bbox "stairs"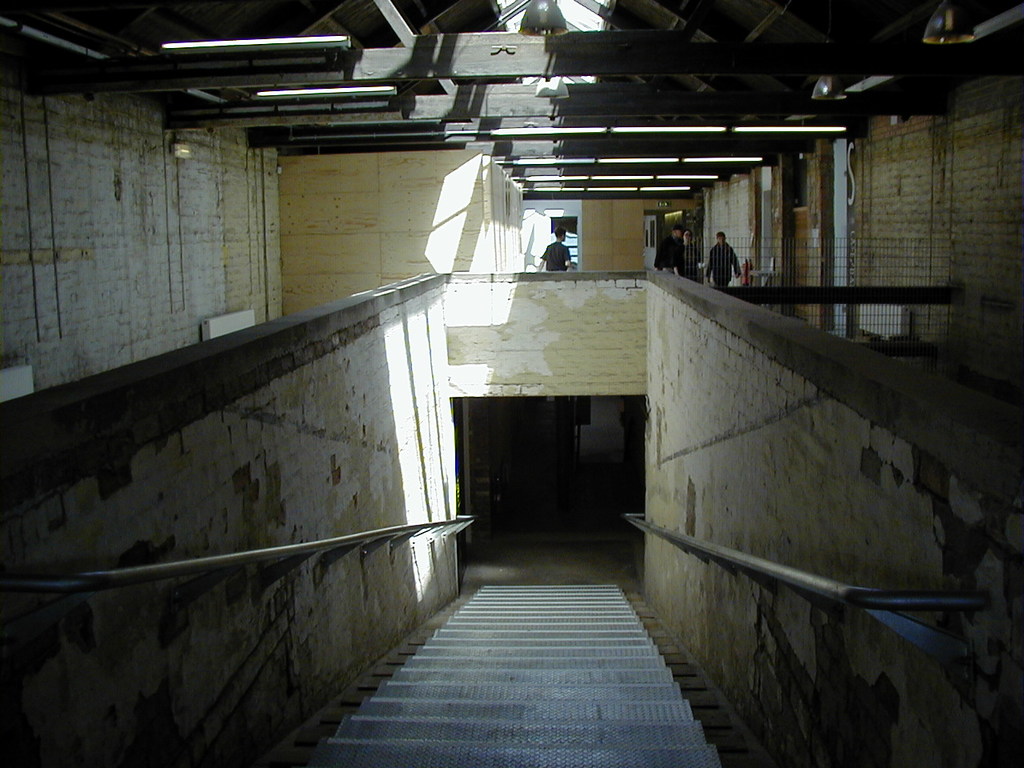
(258,586,775,767)
